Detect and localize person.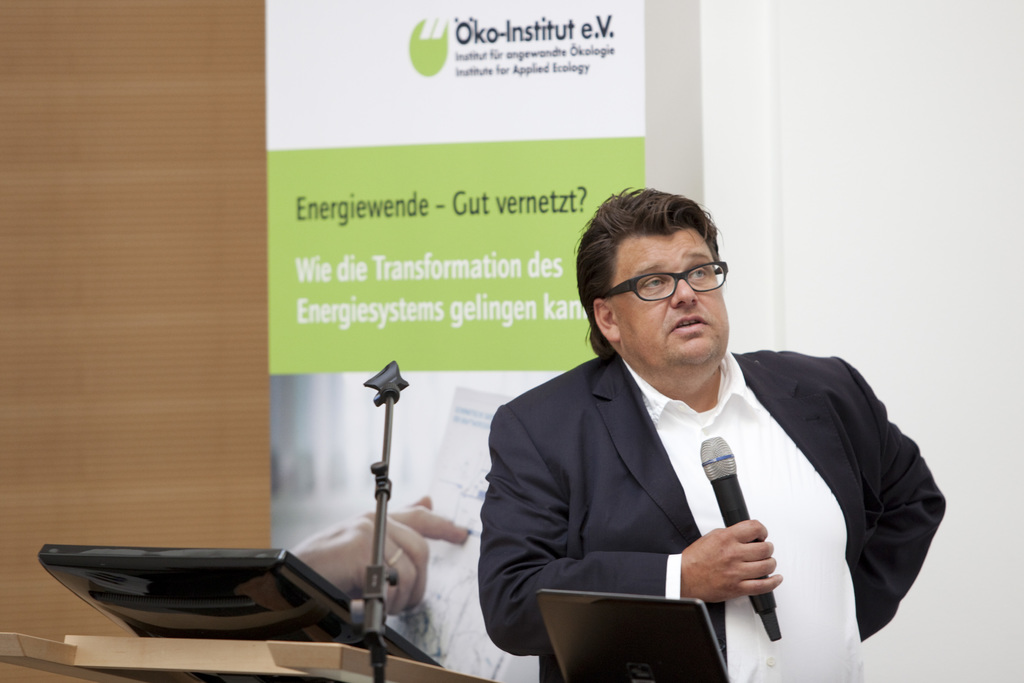
Localized at locate(482, 192, 920, 682).
